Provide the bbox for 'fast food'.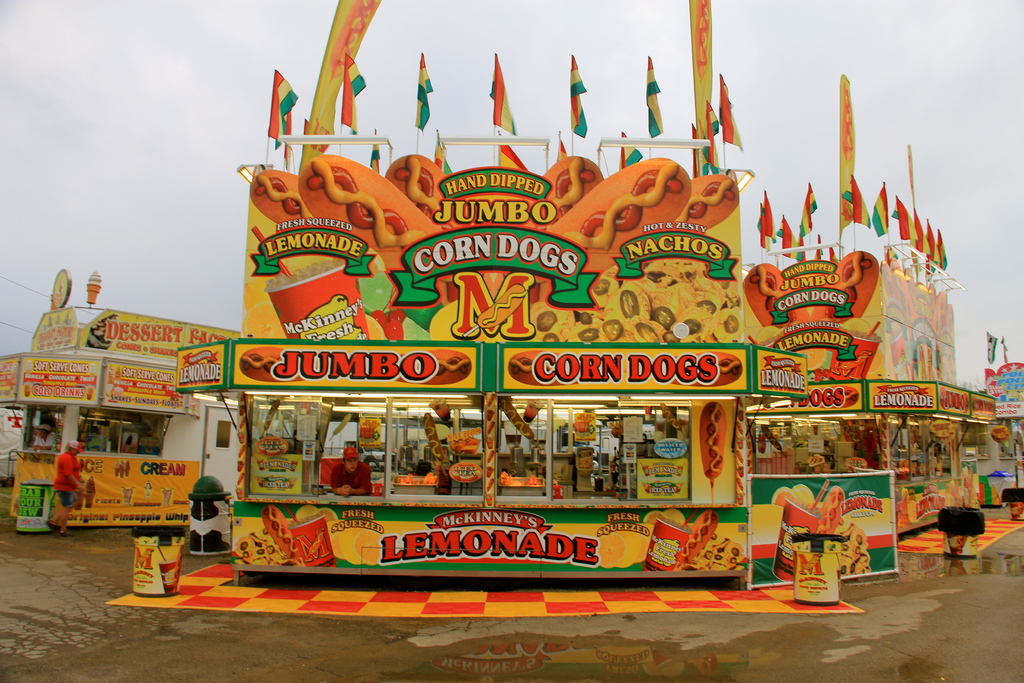
x1=83 y1=267 x2=104 y2=302.
